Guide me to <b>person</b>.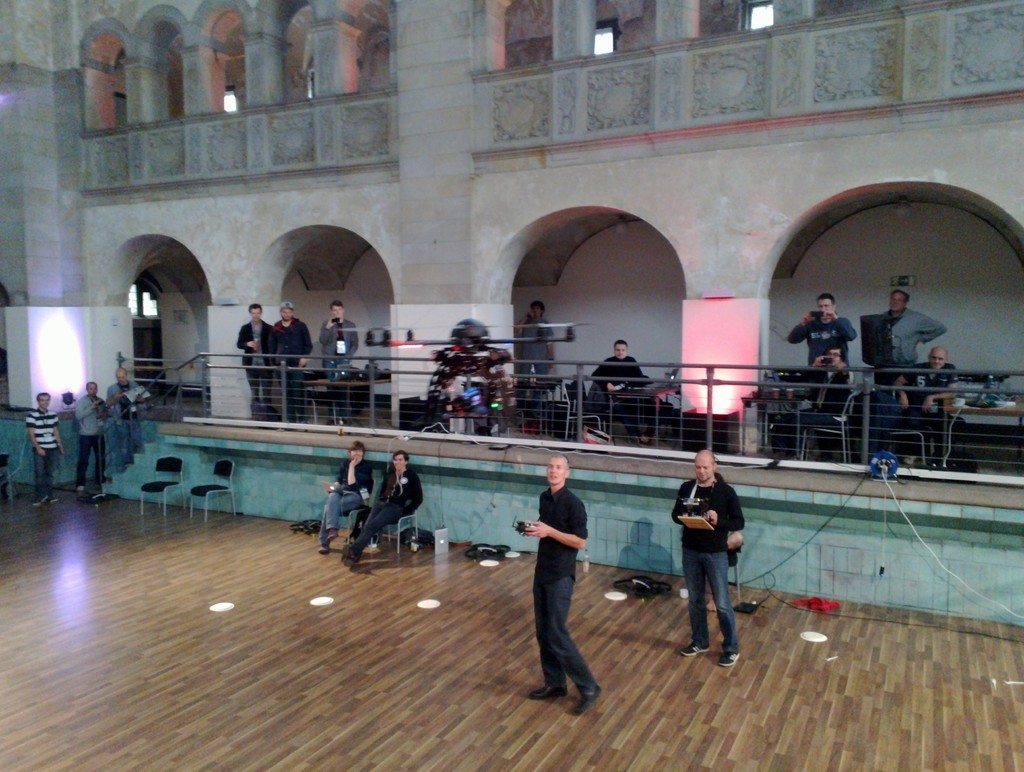
Guidance: bbox=(269, 300, 312, 427).
